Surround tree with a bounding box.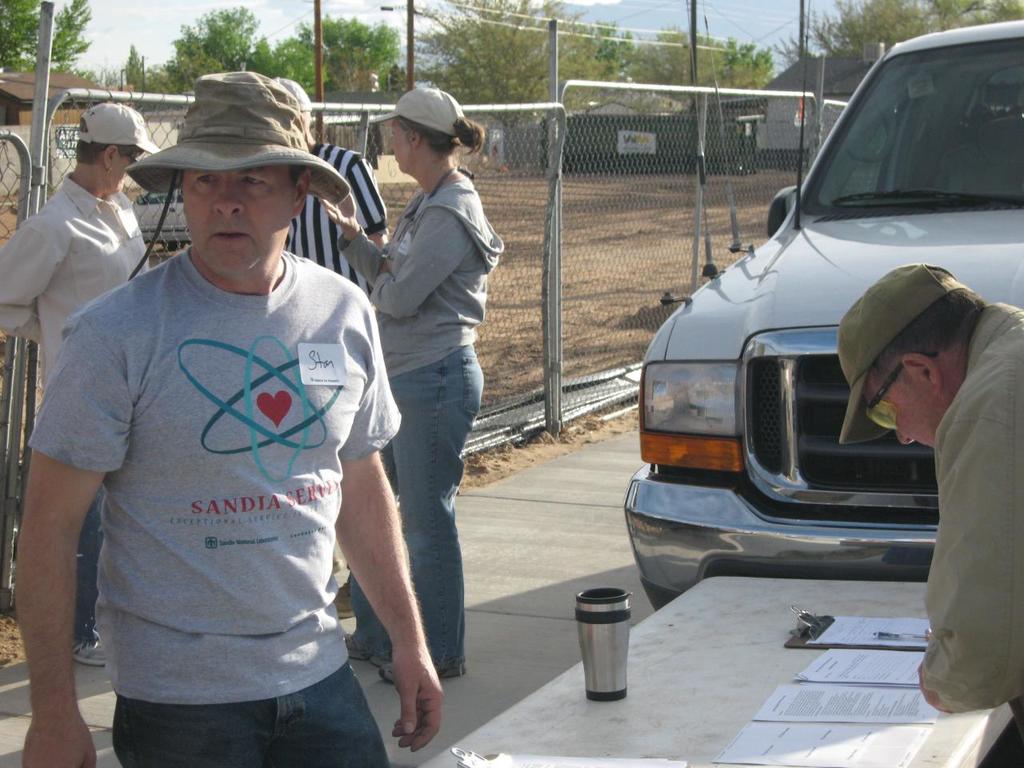
<region>406, 0, 625, 124</region>.
